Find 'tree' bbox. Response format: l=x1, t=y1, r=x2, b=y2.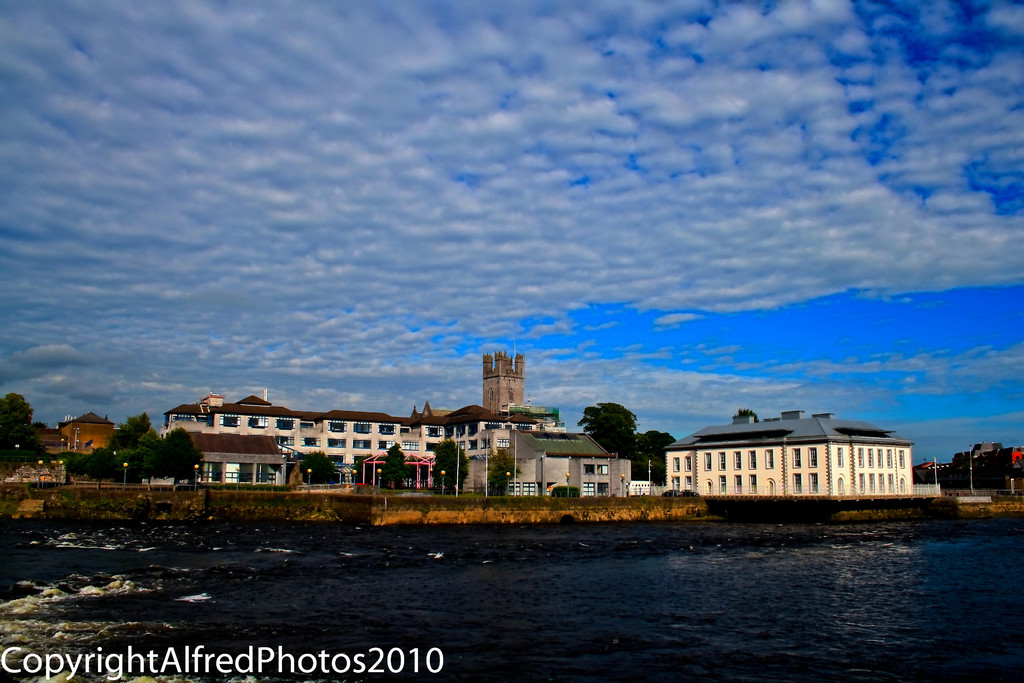
l=633, t=429, r=677, b=484.
